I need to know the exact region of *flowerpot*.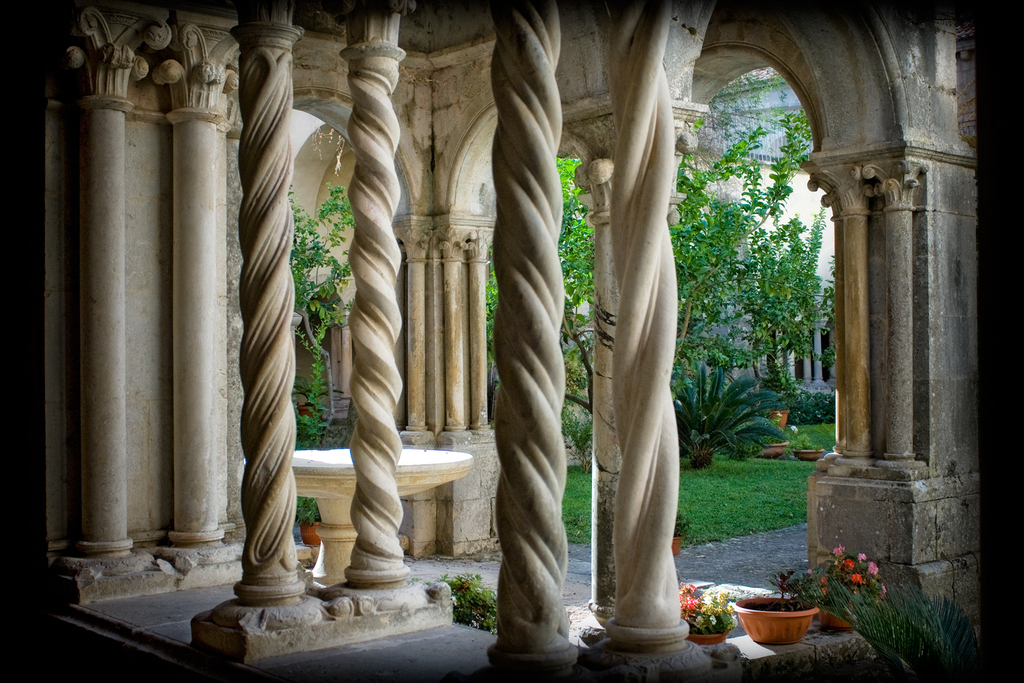
Region: rect(739, 587, 831, 652).
